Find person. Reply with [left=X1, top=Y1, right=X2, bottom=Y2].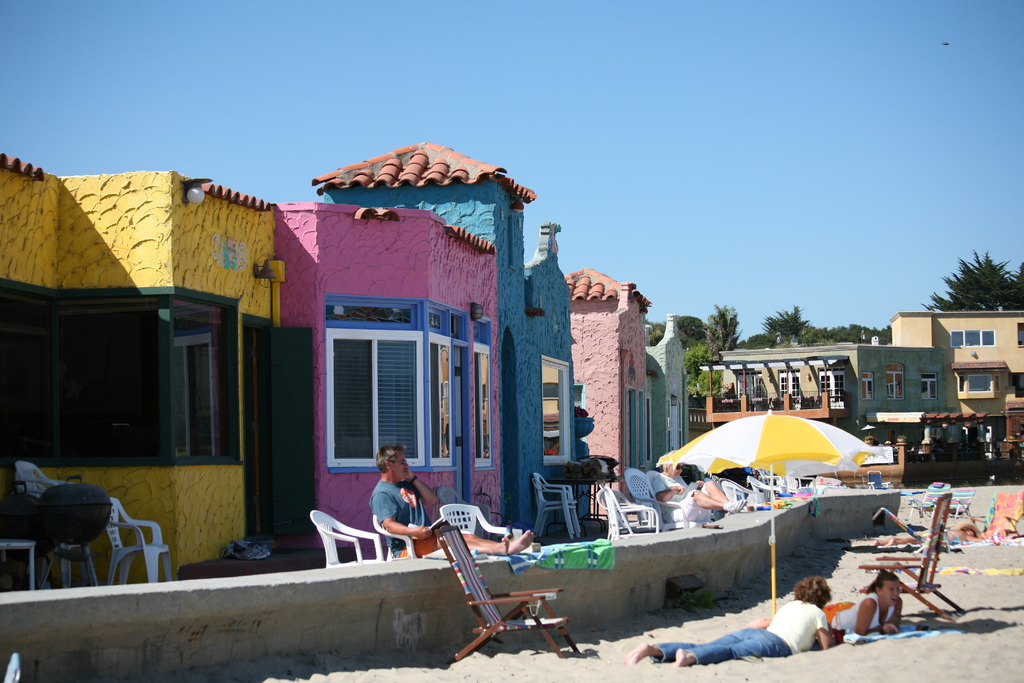
[left=742, top=573, right=902, bottom=636].
